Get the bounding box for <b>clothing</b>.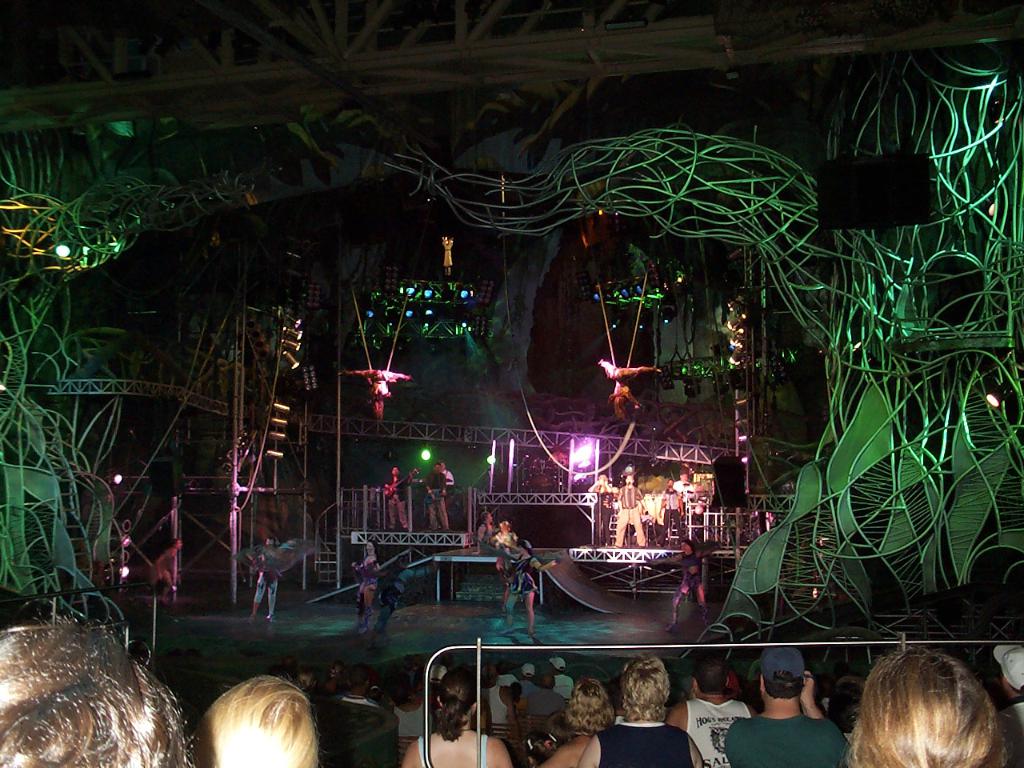
(258,544,276,618).
